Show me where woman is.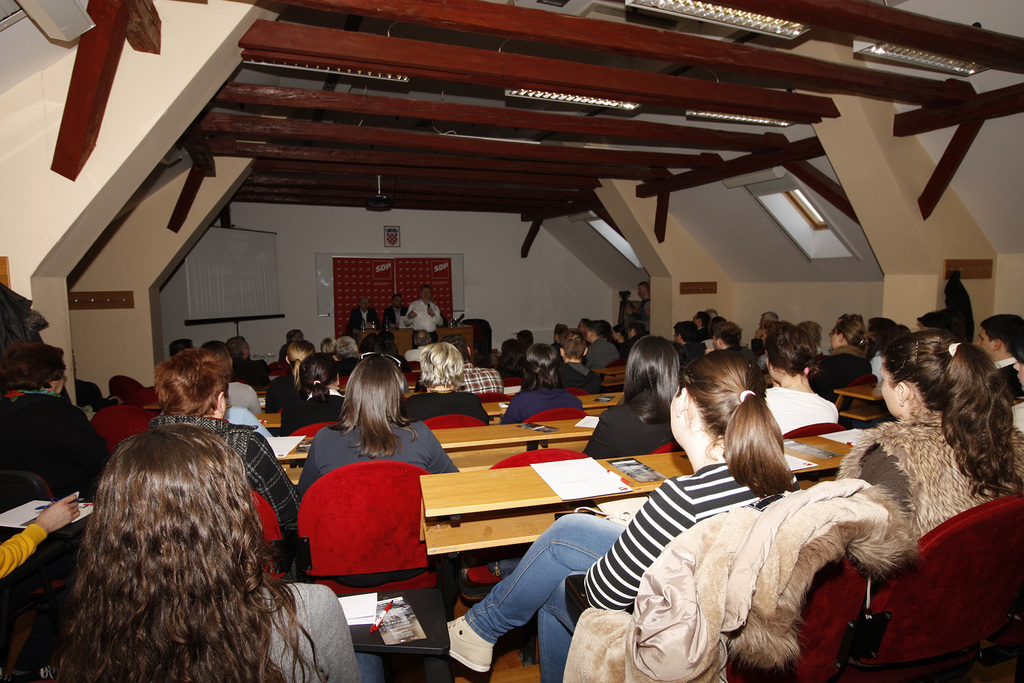
woman is at crop(267, 339, 314, 415).
